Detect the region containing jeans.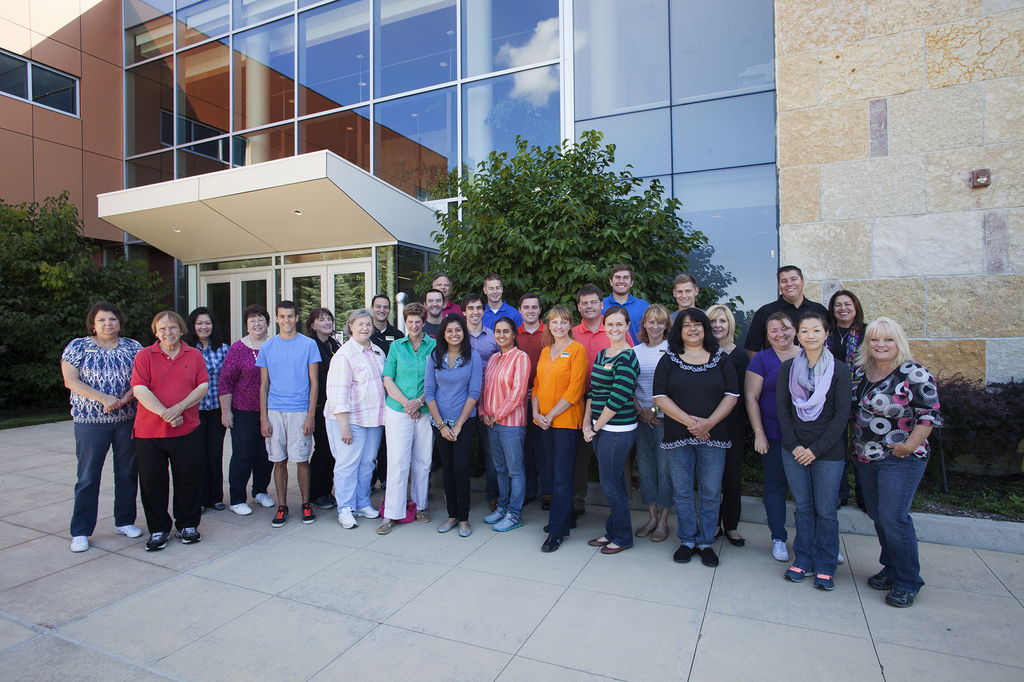
left=666, top=444, right=725, bottom=550.
